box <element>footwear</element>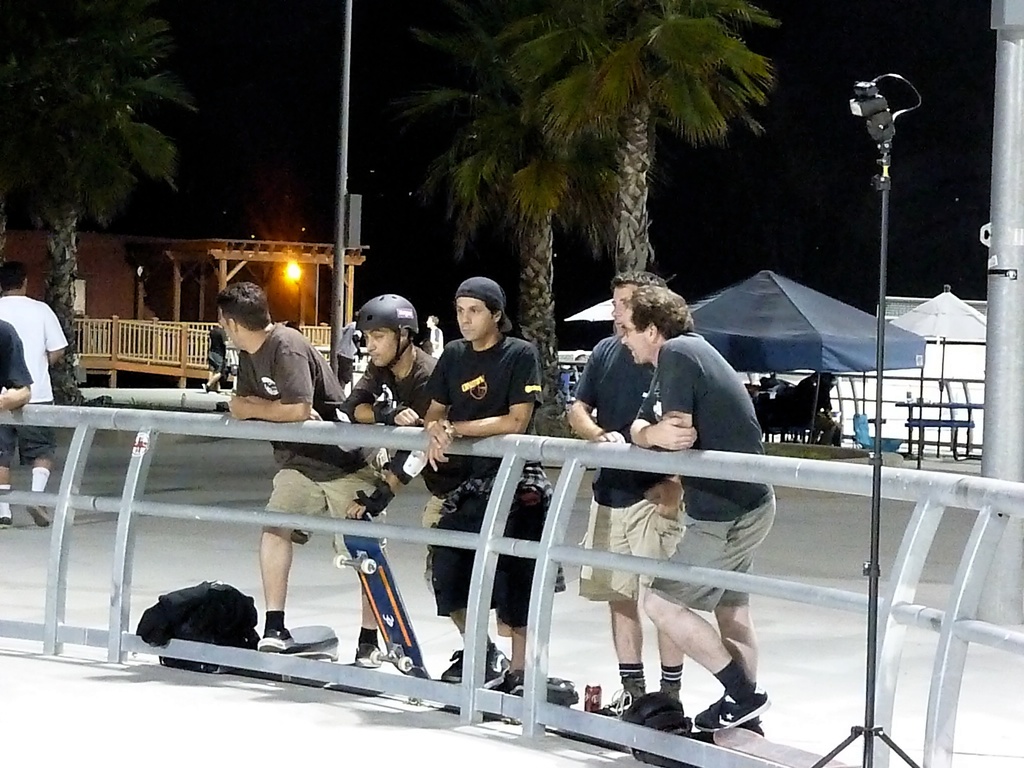
x1=589, y1=677, x2=646, y2=721
